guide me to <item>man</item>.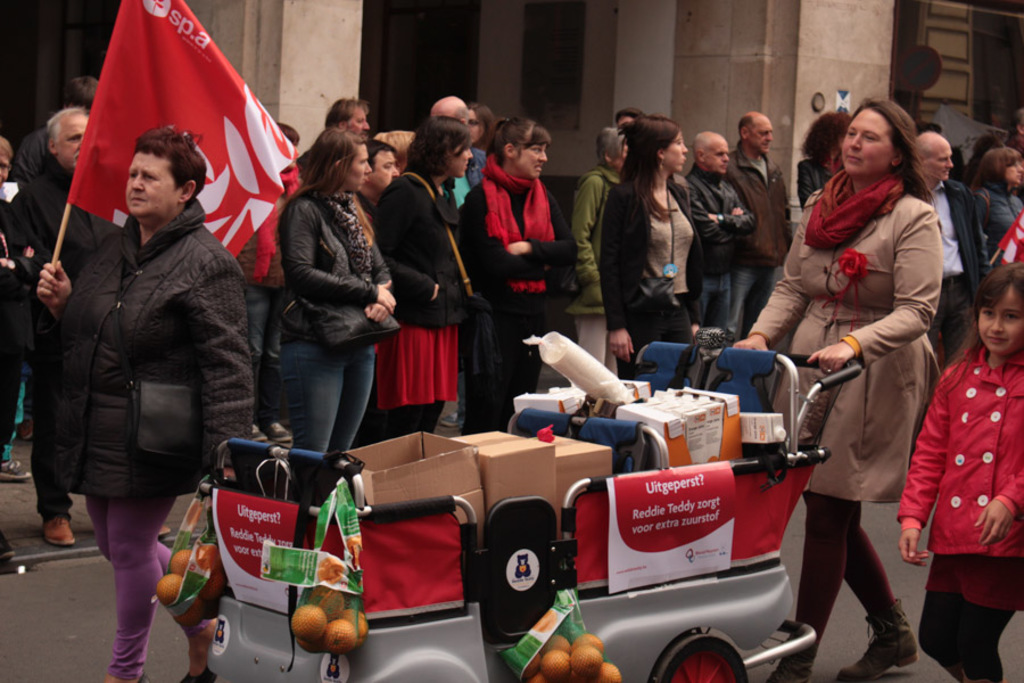
Guidance: detection(682, 123, 765, 352).
